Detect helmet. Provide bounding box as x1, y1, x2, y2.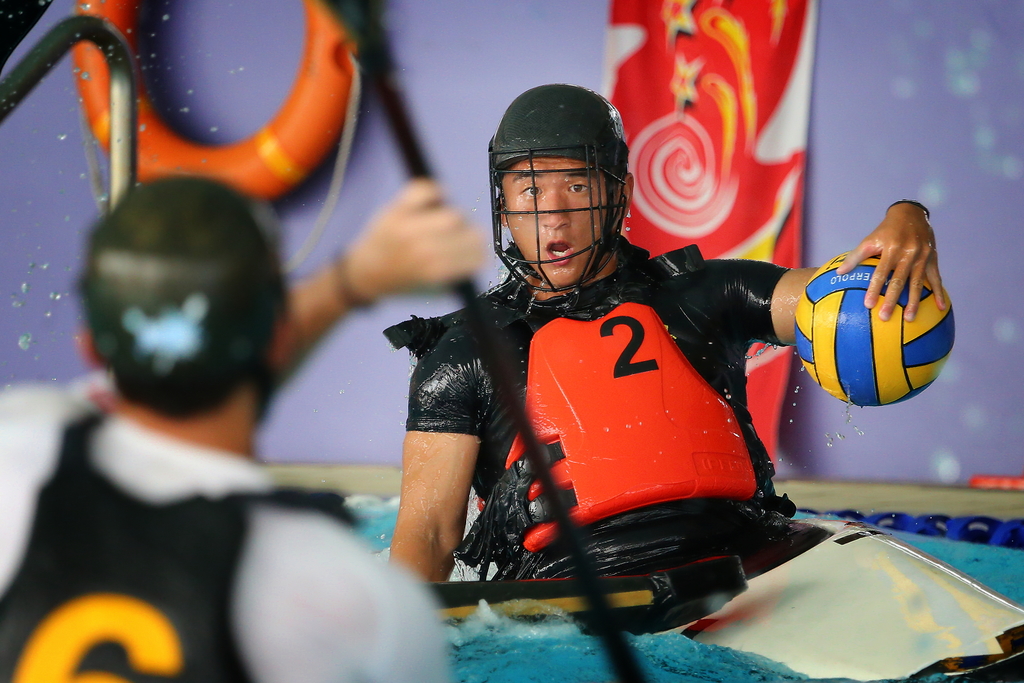
79, 176, 289, 419.
